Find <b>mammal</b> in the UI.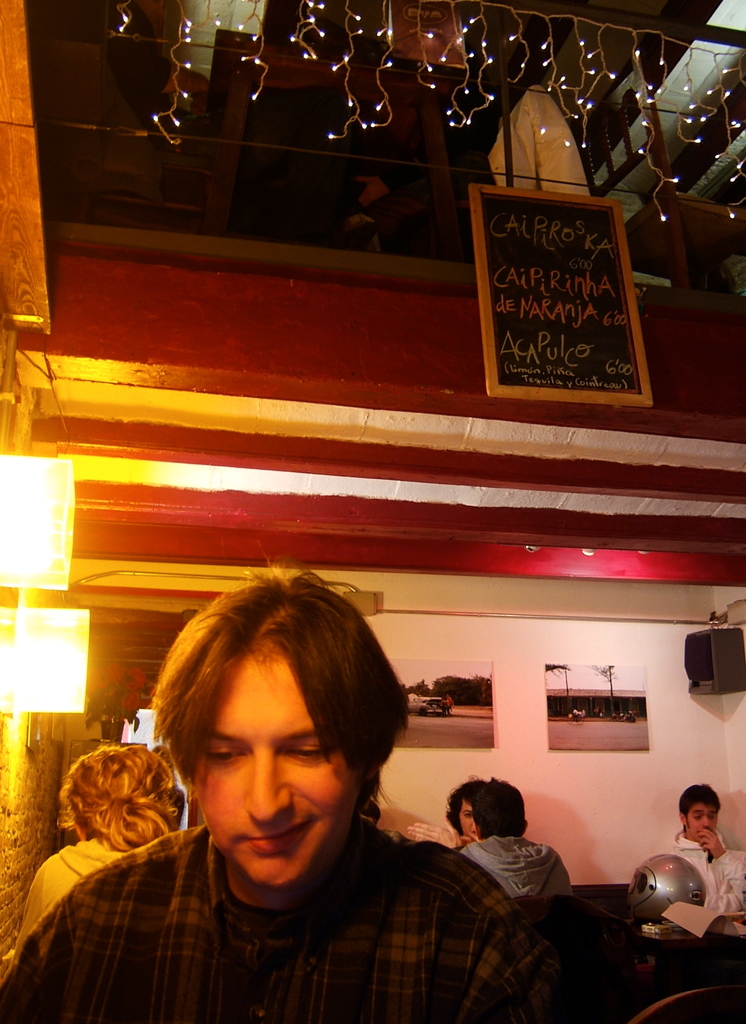
UI element at bbox=[0, 743, 177, 981].
